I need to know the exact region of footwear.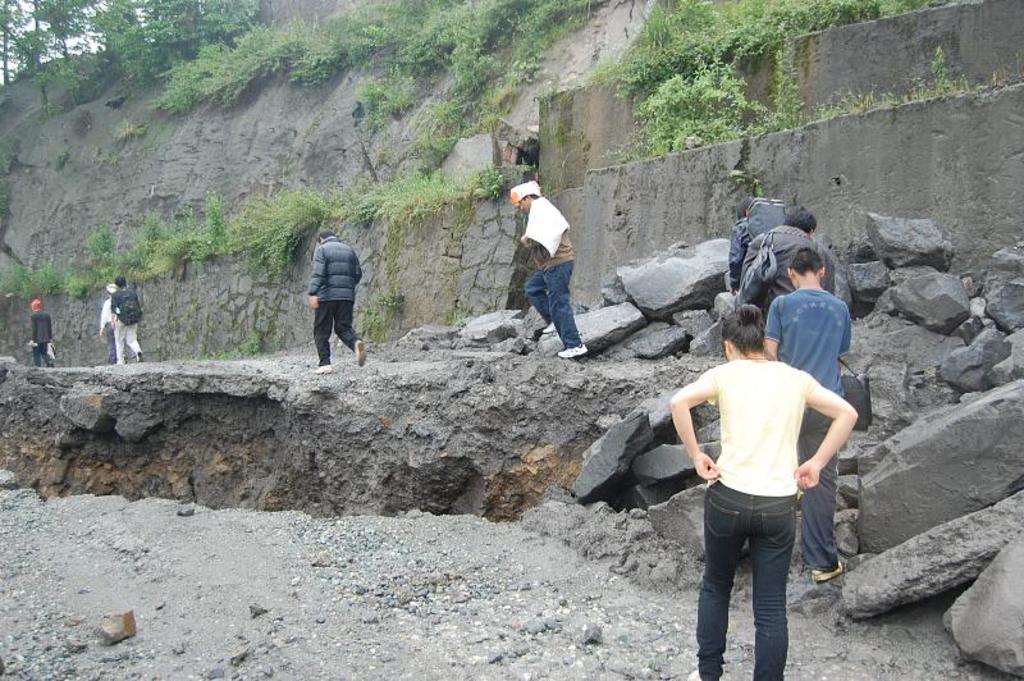
Region: (314,360,329,371).
